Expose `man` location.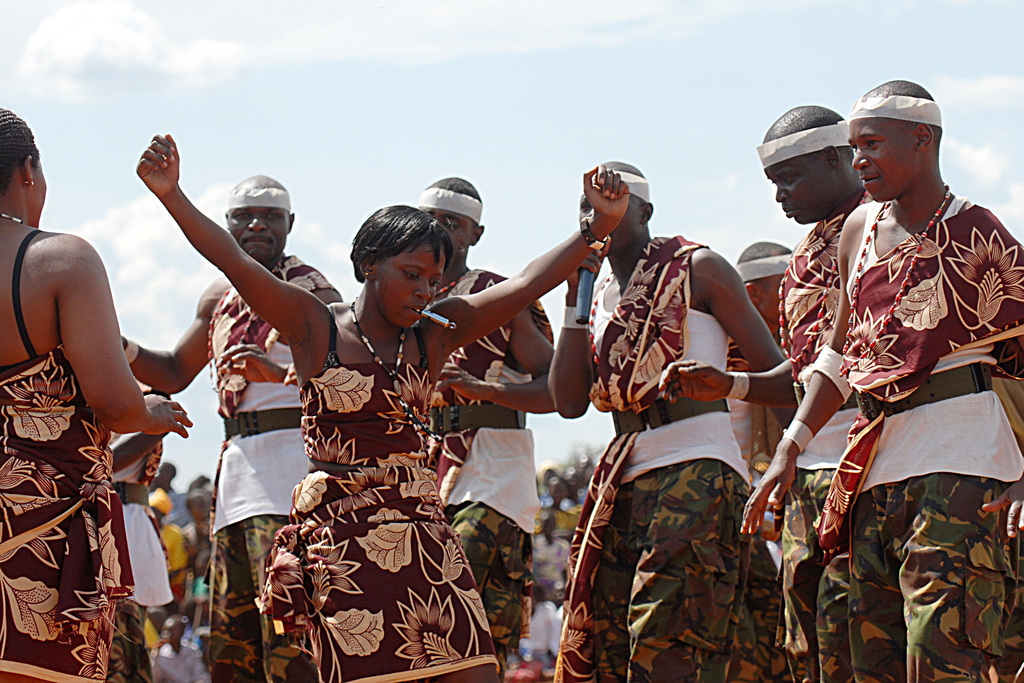
Exposed at box(540, 158, 793, 682).
